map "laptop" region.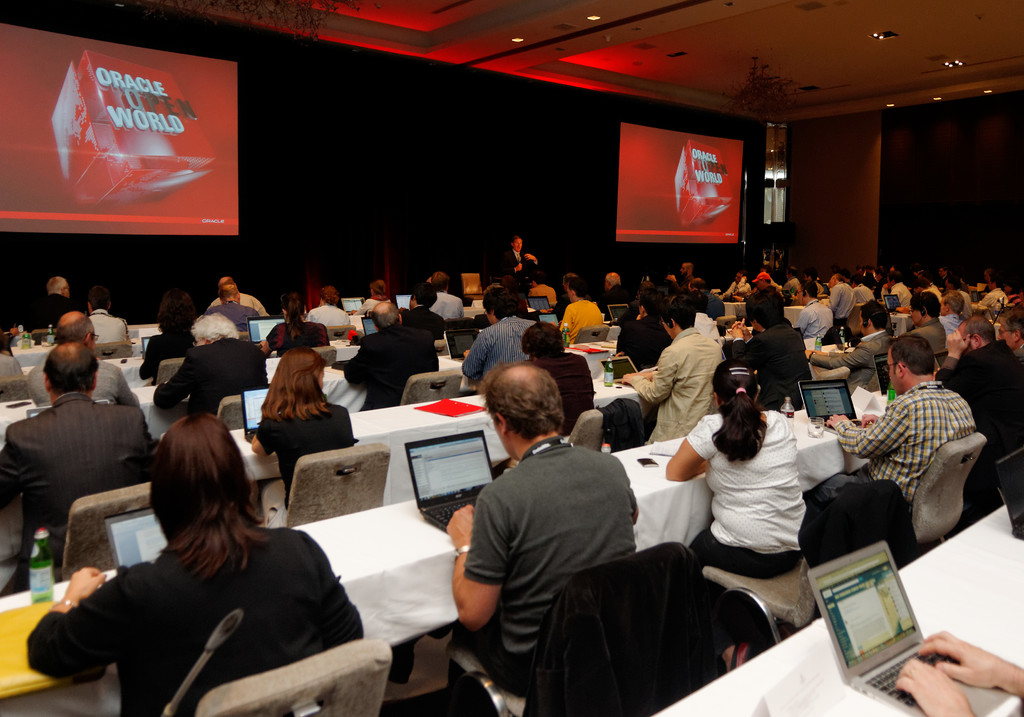
Mapped to select_region(27, 401, 108, 418).
